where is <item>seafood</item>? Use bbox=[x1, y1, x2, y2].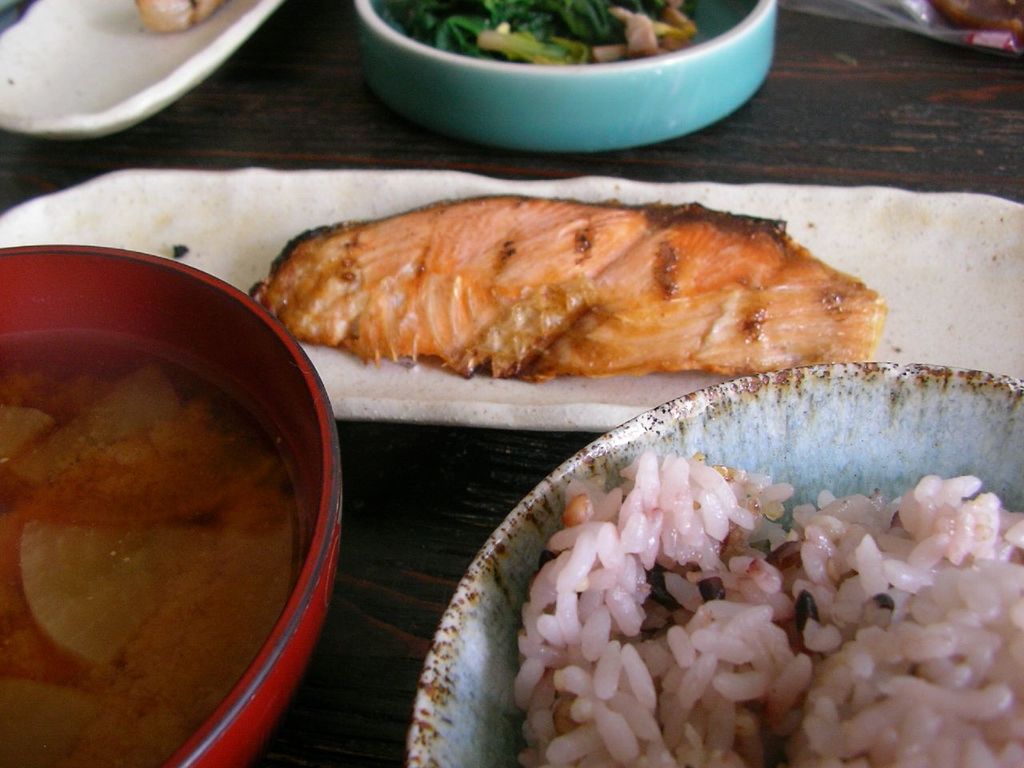
bbox=[249, 182, 889, 382].
